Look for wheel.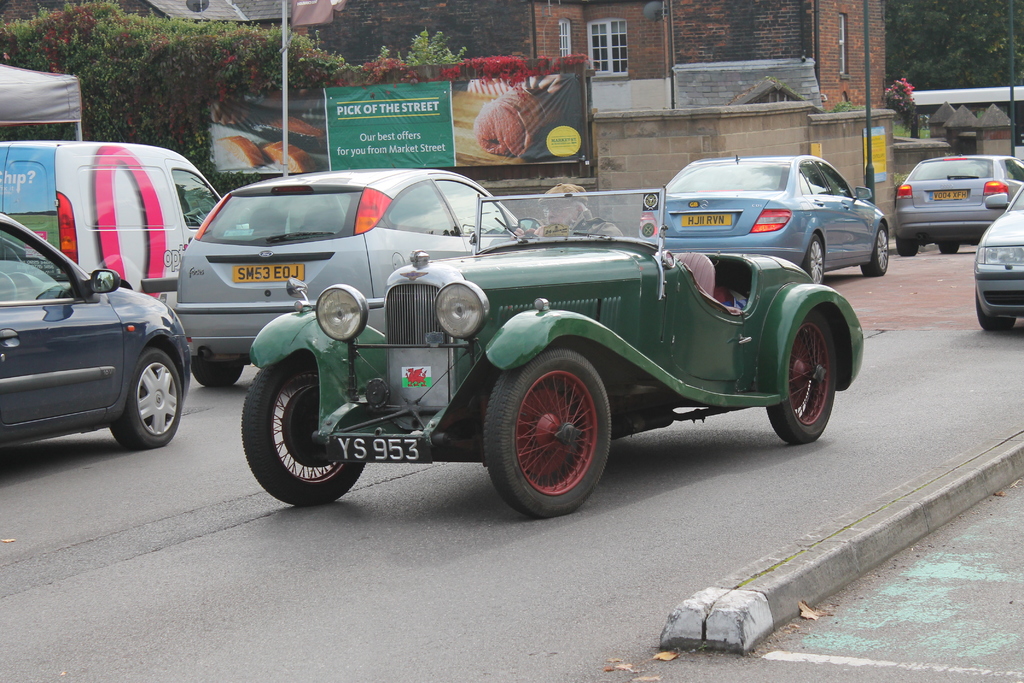
Found: [941,240,959,256].
